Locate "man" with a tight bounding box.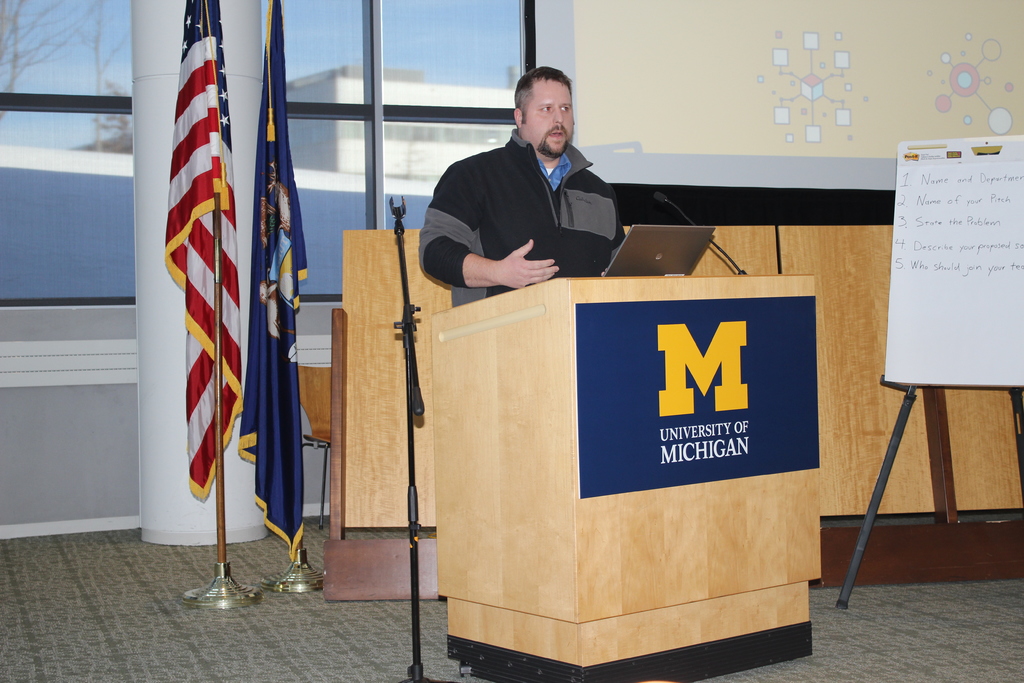
(x1=419, y1=64, x2=632, y2=312).
